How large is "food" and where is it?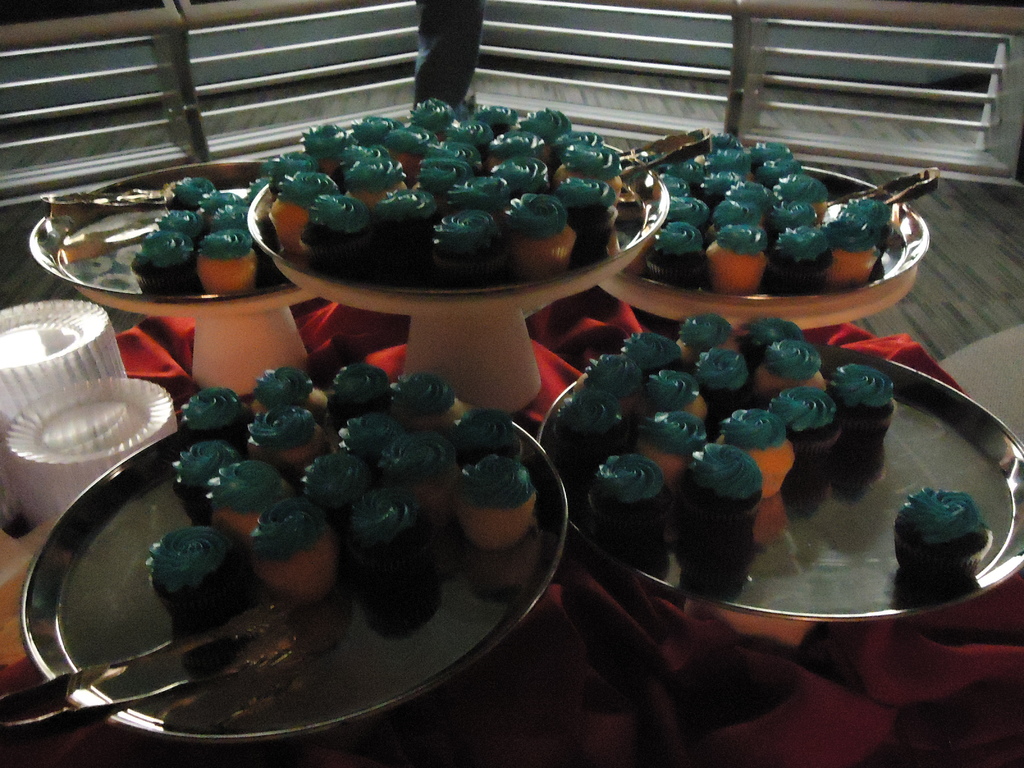
Bounding box: [639, 412, 717, 486].
